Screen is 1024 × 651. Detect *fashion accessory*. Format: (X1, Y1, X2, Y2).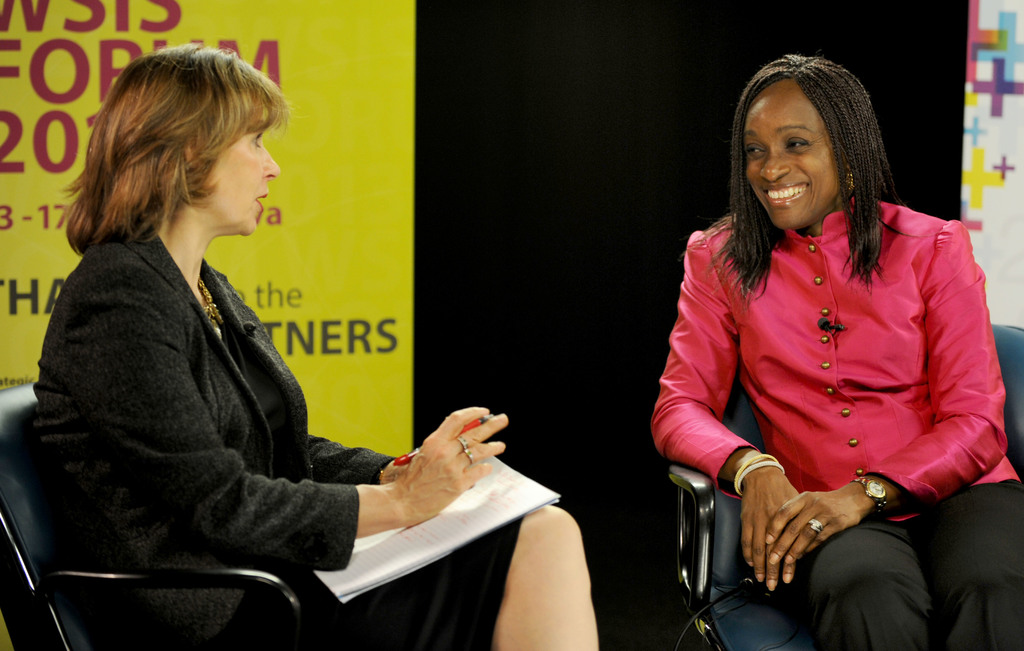
(196, 276, 219, 321).
